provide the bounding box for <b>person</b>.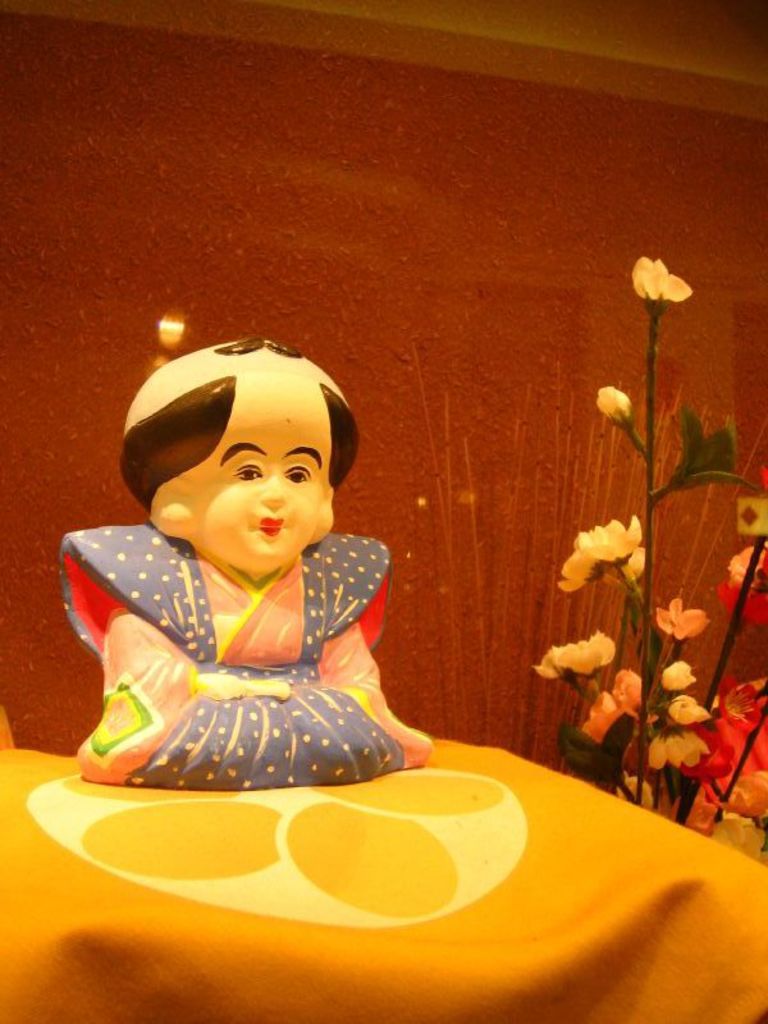
pyautogui.locateOnScreen(45, 311, 442, 799).
